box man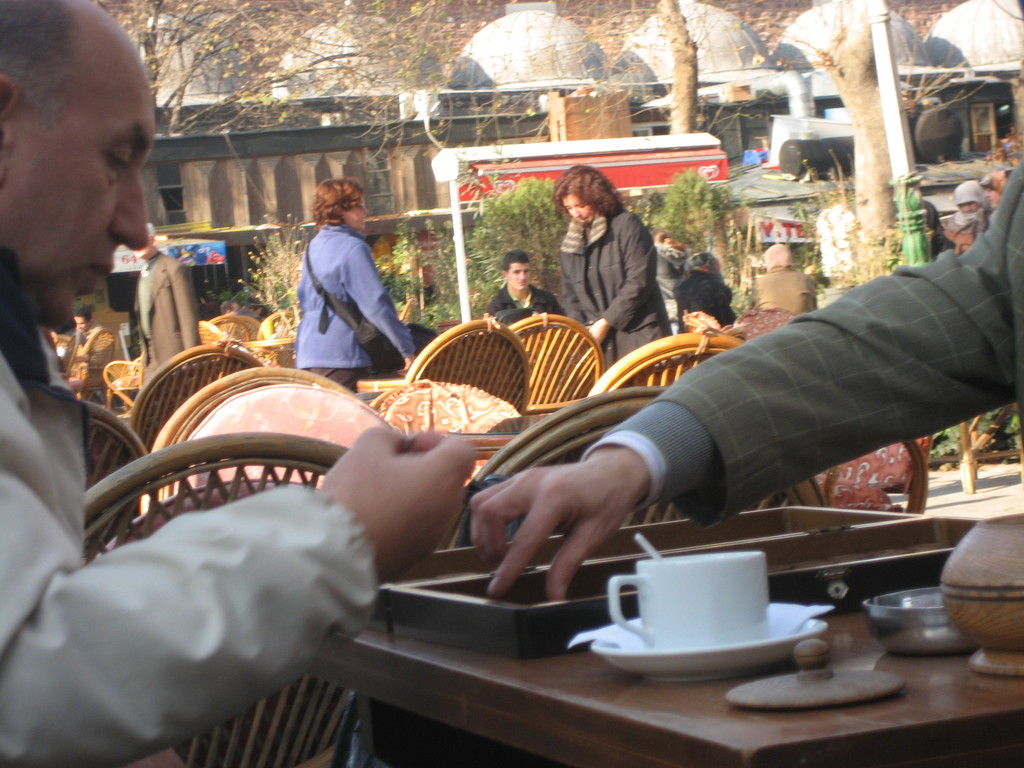
x1=0, y1=0, x2=480, y2=767
